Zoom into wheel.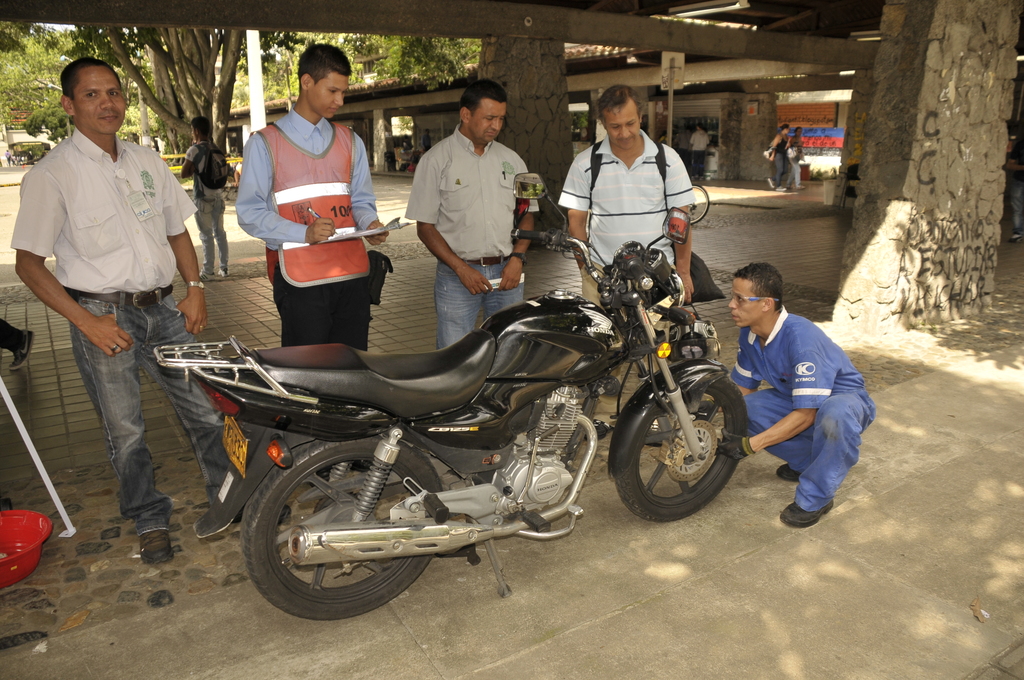
Zoom target: bbox=(246, 437, 444, 619).
